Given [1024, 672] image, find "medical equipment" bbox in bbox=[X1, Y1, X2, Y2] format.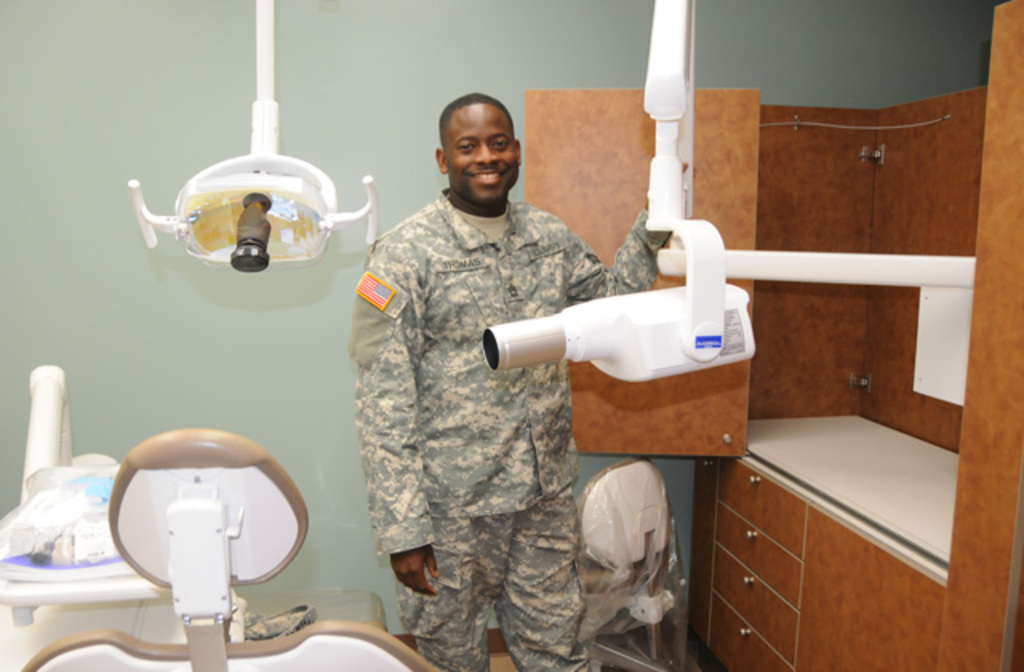
bbox=[126, 0, 381, 277].
